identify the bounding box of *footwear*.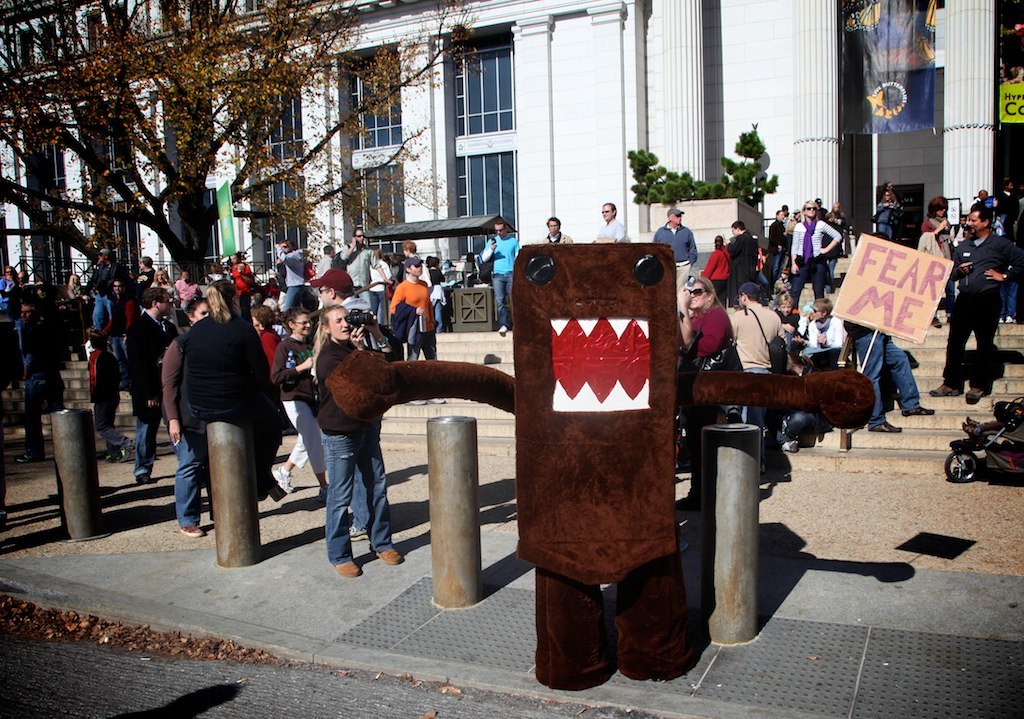
locate(17, 452, 45, 464).
